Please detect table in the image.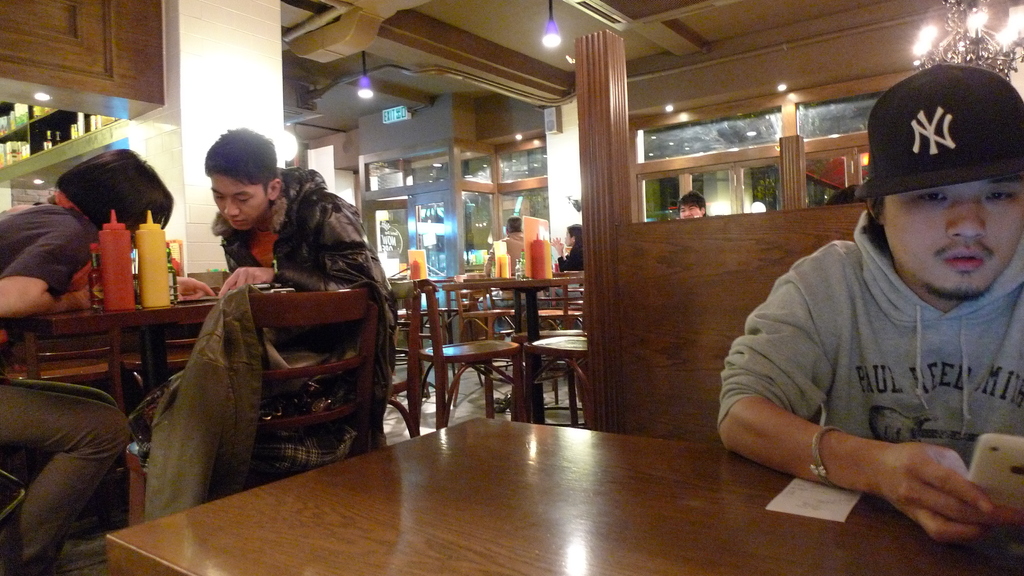
110,397,925,572.
